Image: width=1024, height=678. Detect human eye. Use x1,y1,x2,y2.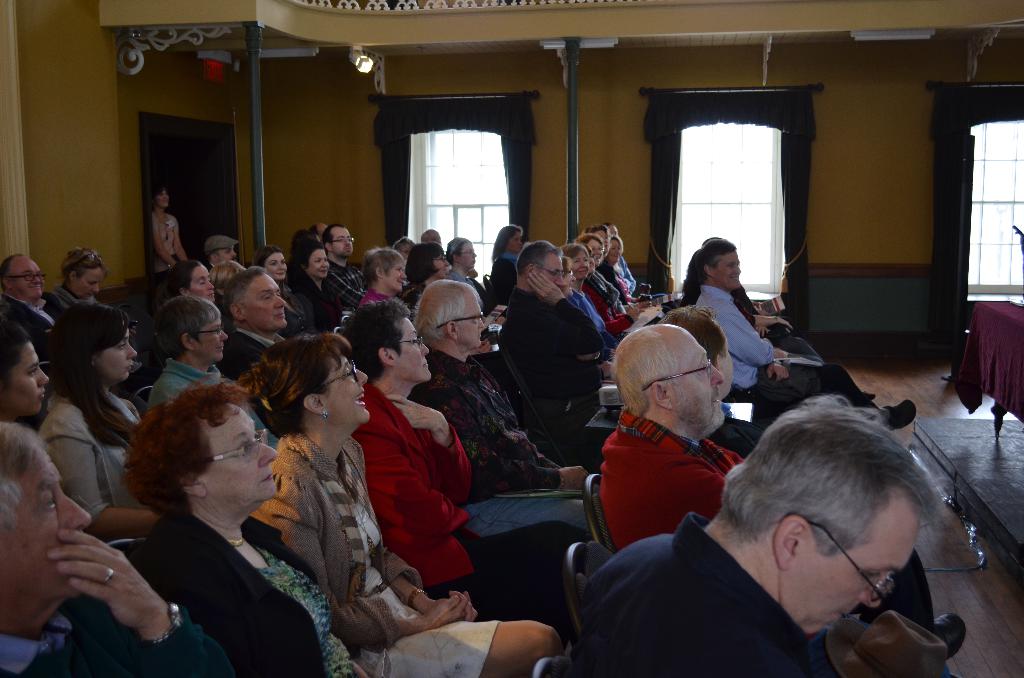
88,280,95,286.
